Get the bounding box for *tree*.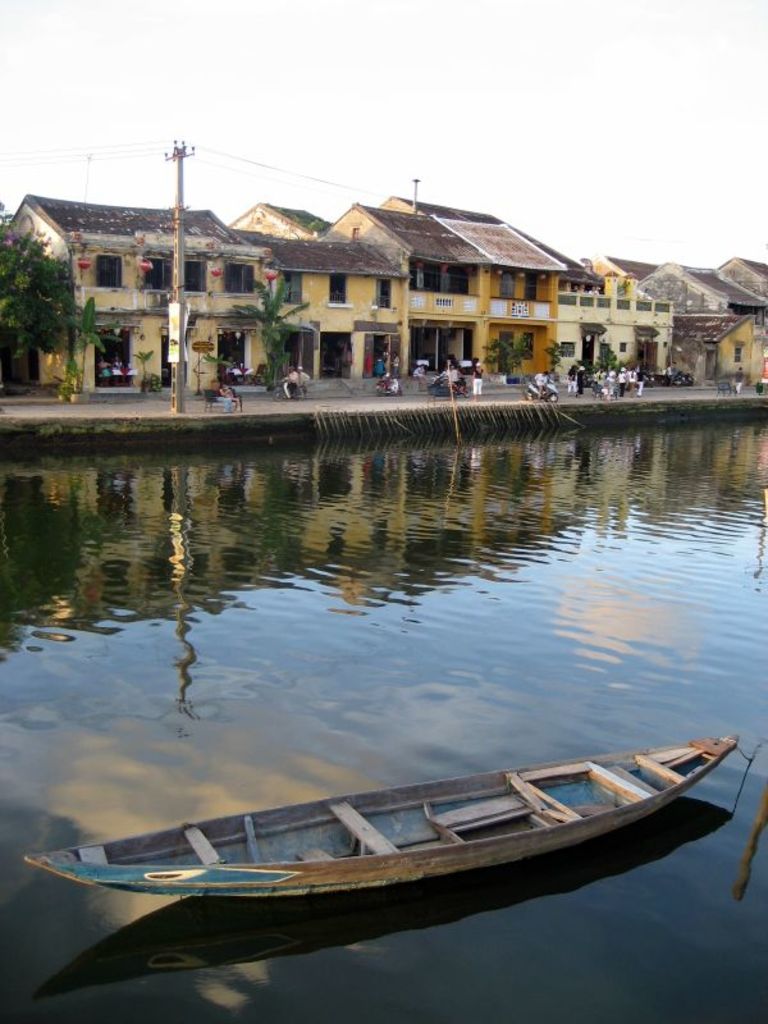
locate(63, 293, 127, 394).
